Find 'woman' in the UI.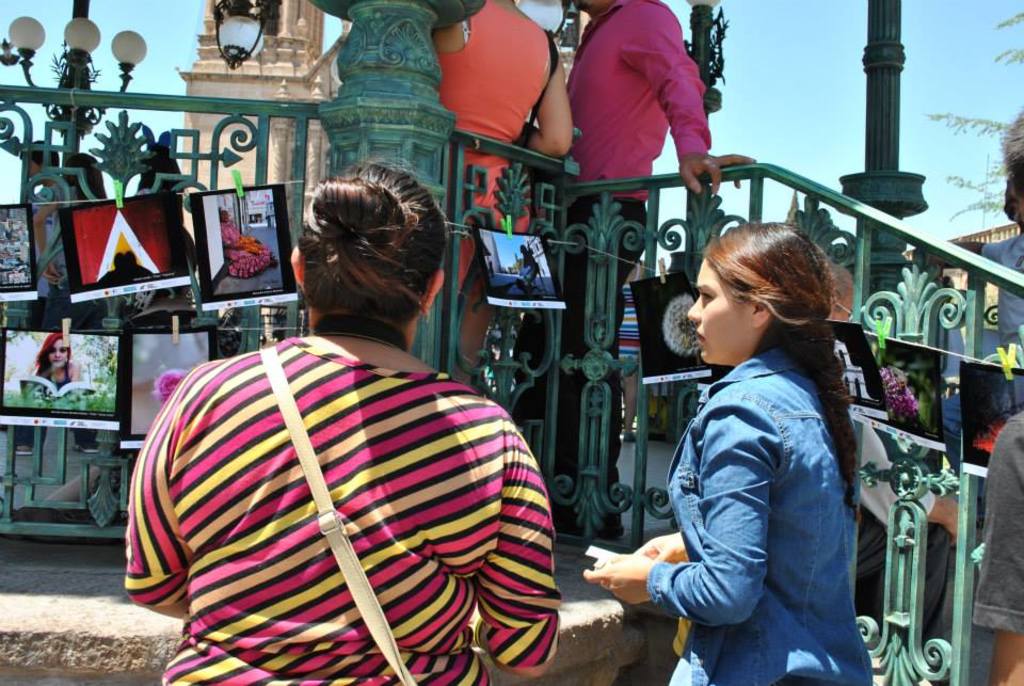
UI element at Rect(423, 0, 581, 422).
